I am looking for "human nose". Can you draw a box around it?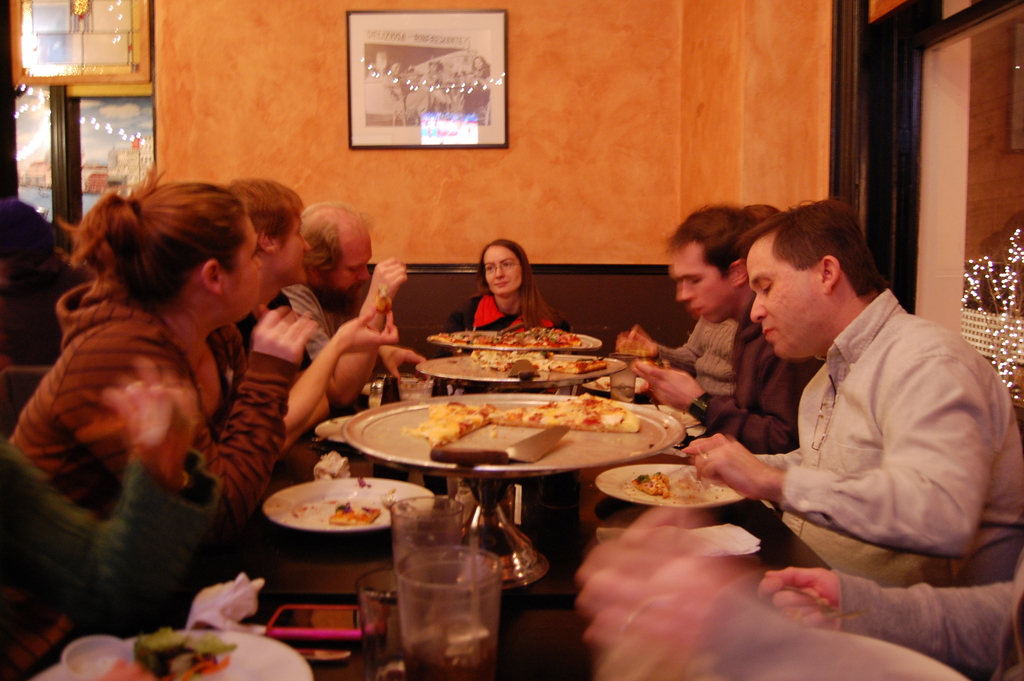
Sure, the bounding box is l=496, t=263, r=504, b=281.
